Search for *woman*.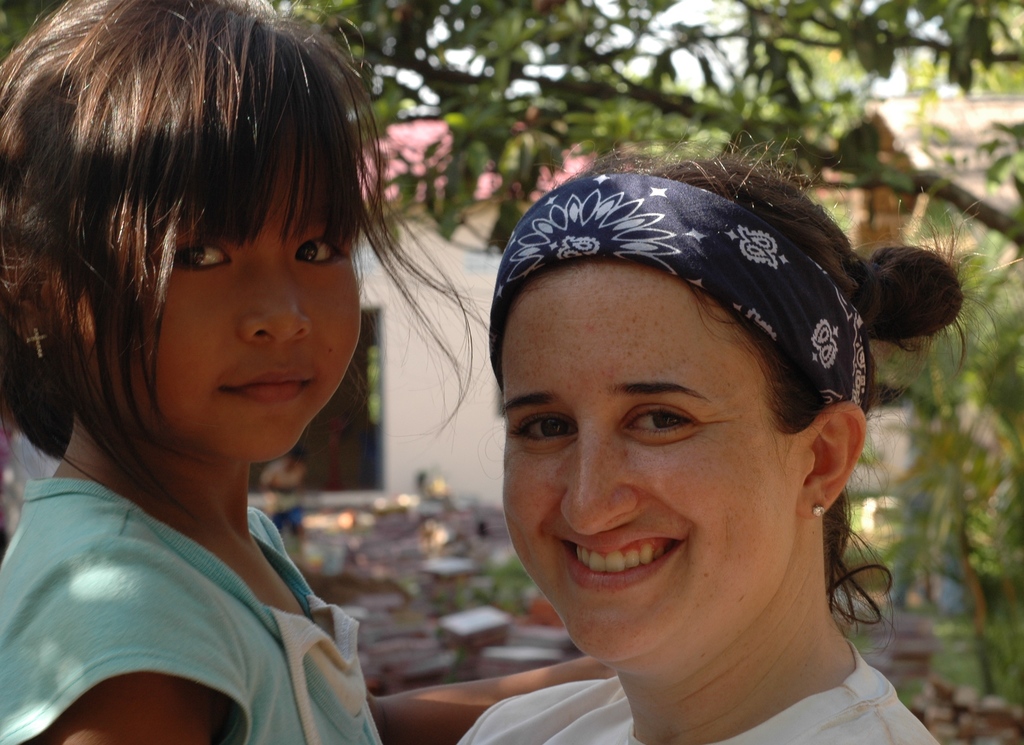
Found at 442 138 1023 744.
